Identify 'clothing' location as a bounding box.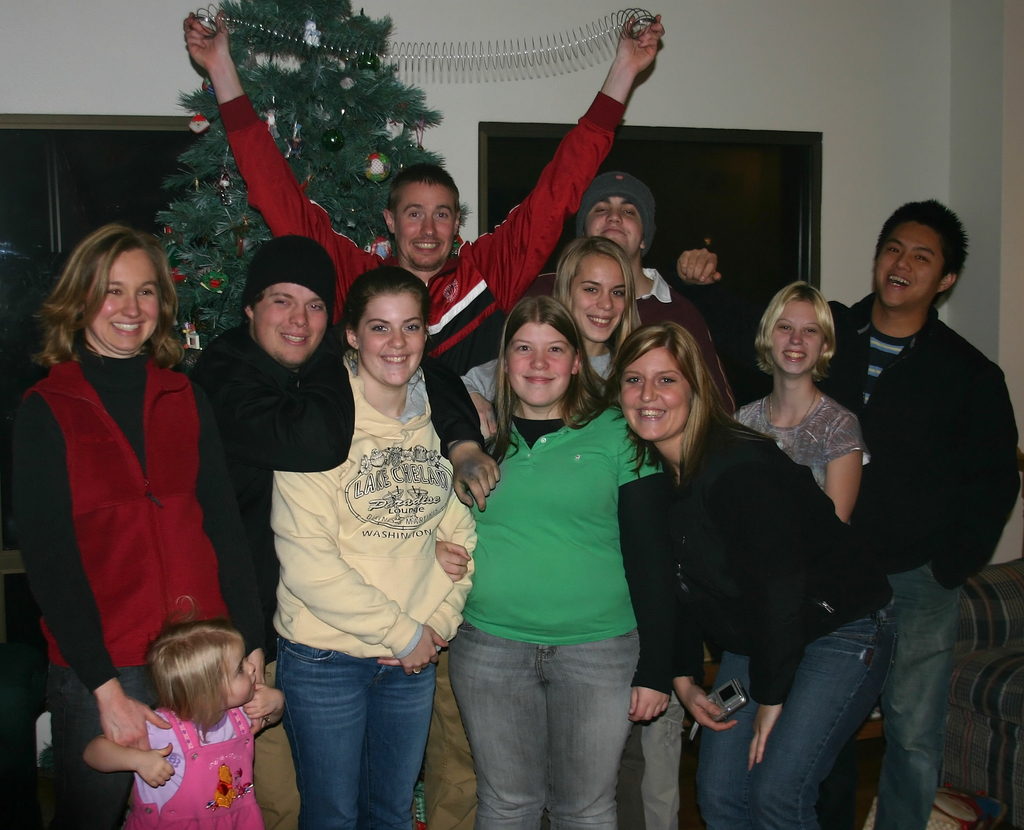
bbox(730, 388, 872, 491).
